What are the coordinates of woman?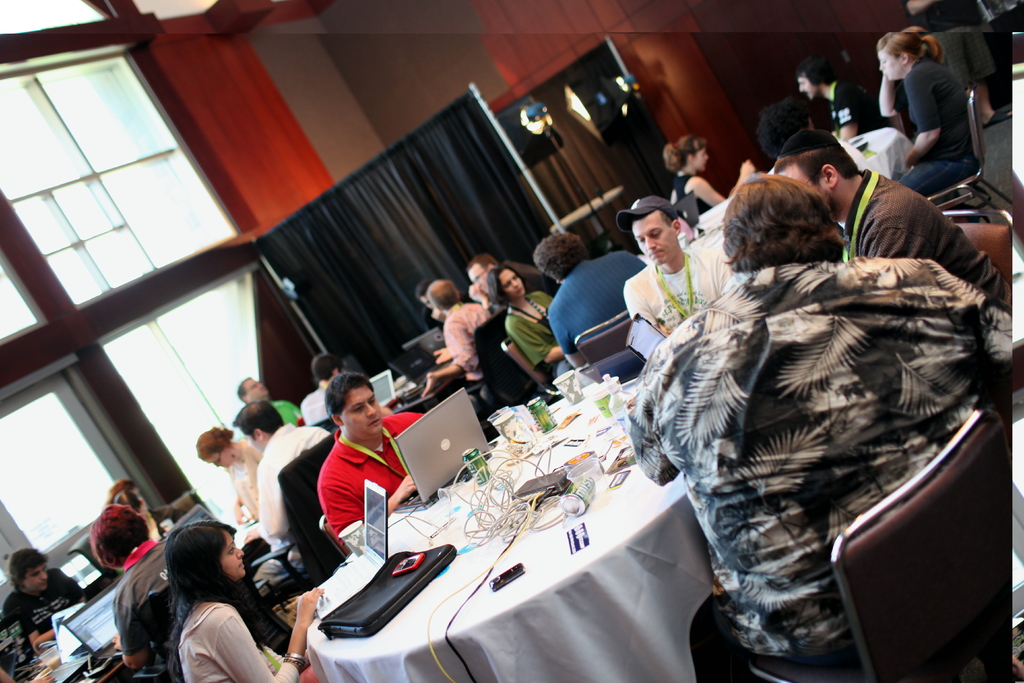
bbox(193, 423, 268, 523).
